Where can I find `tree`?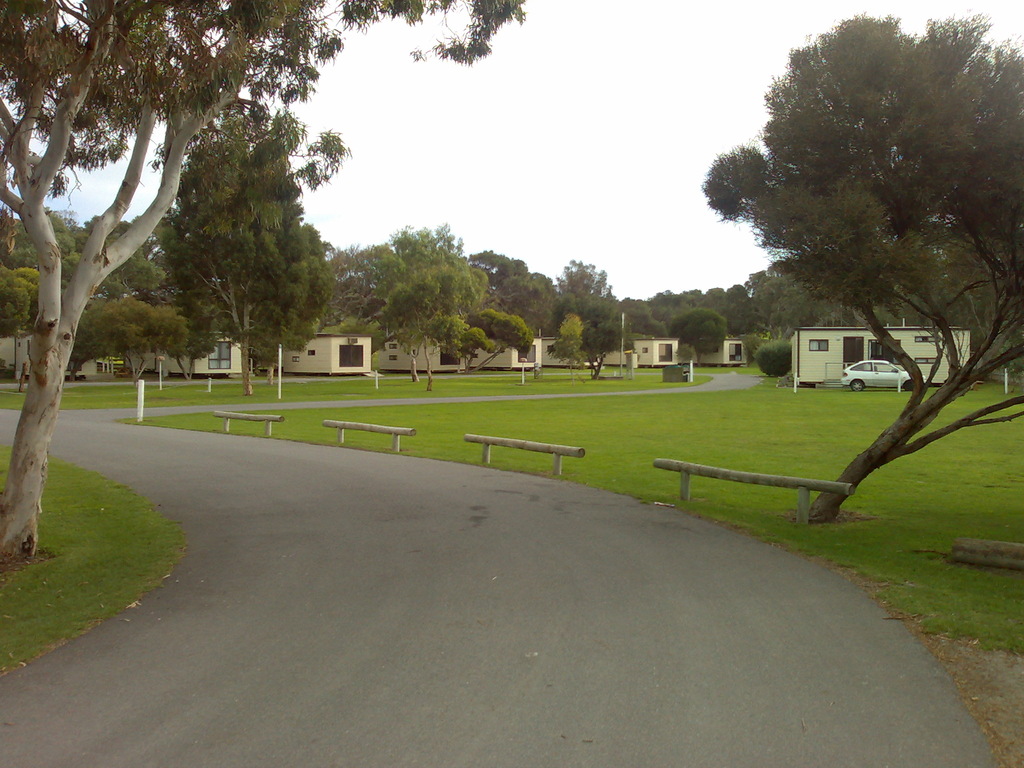
You can find it at [461, 325, 492, 373].
